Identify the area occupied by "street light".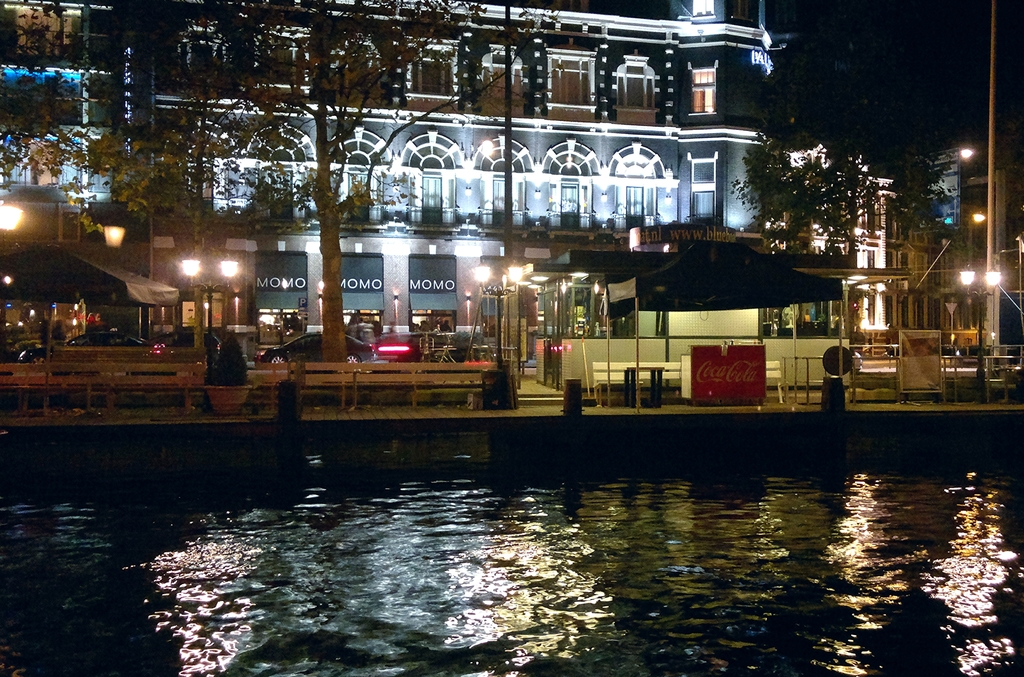
Area: bbox=[943, 297, 956, 352].
